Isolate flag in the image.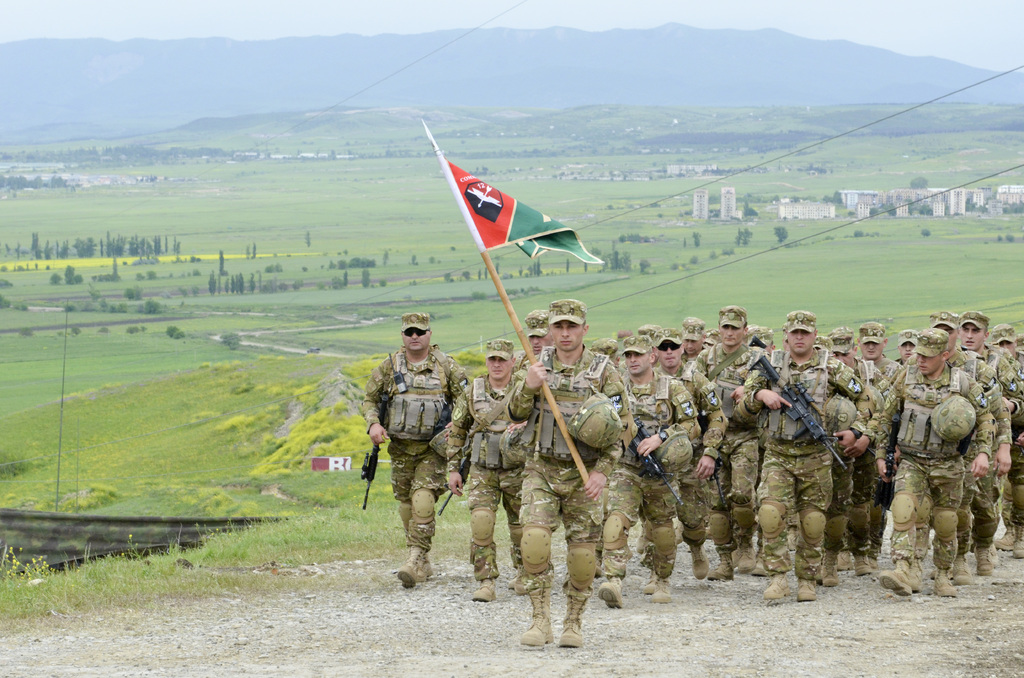
Isolated region: x1=436, y1=158, x2=579, y2=284.
